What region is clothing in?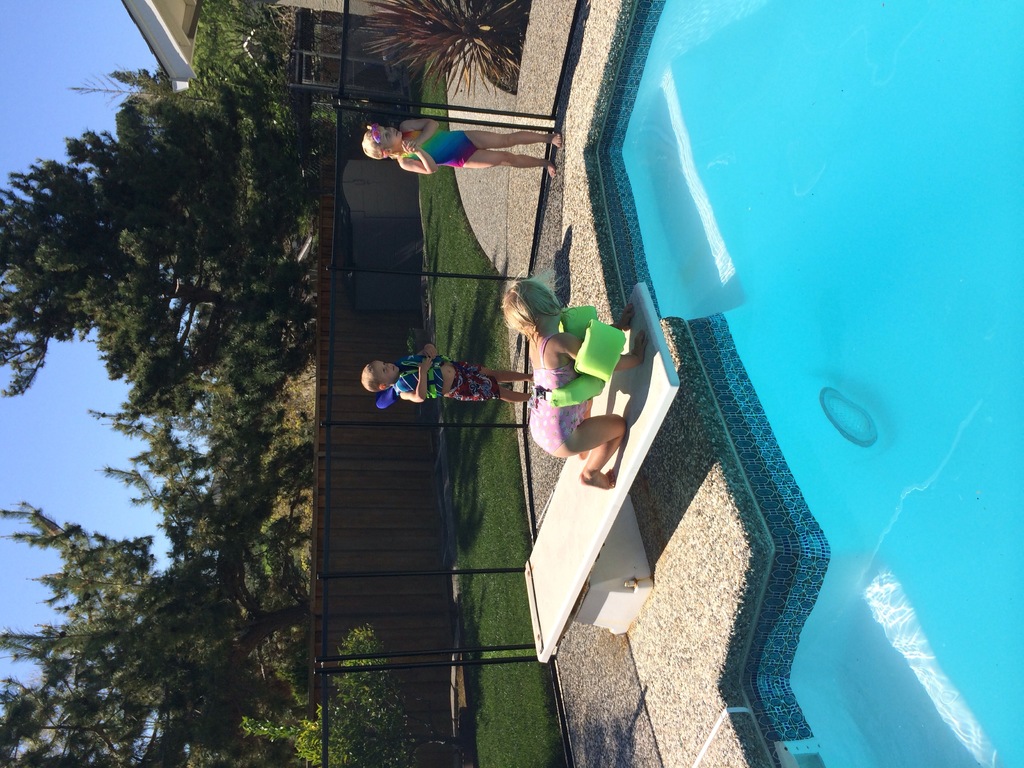
[left=385, top=348, right=504, bottom=405].
